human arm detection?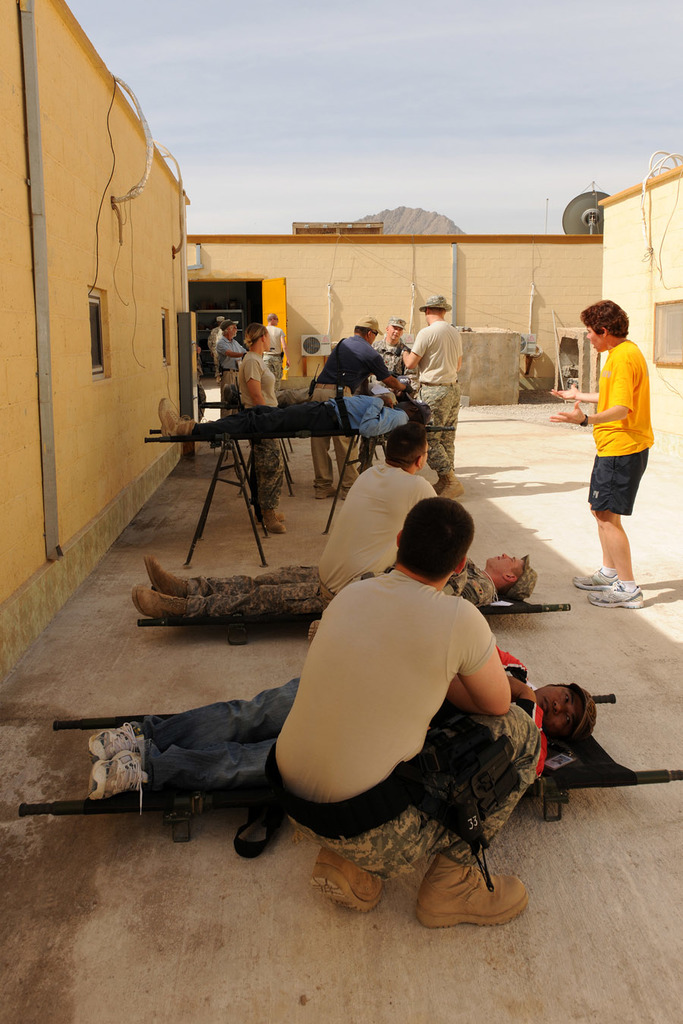
<bbox>391, 484, 440, 533</bbox>
